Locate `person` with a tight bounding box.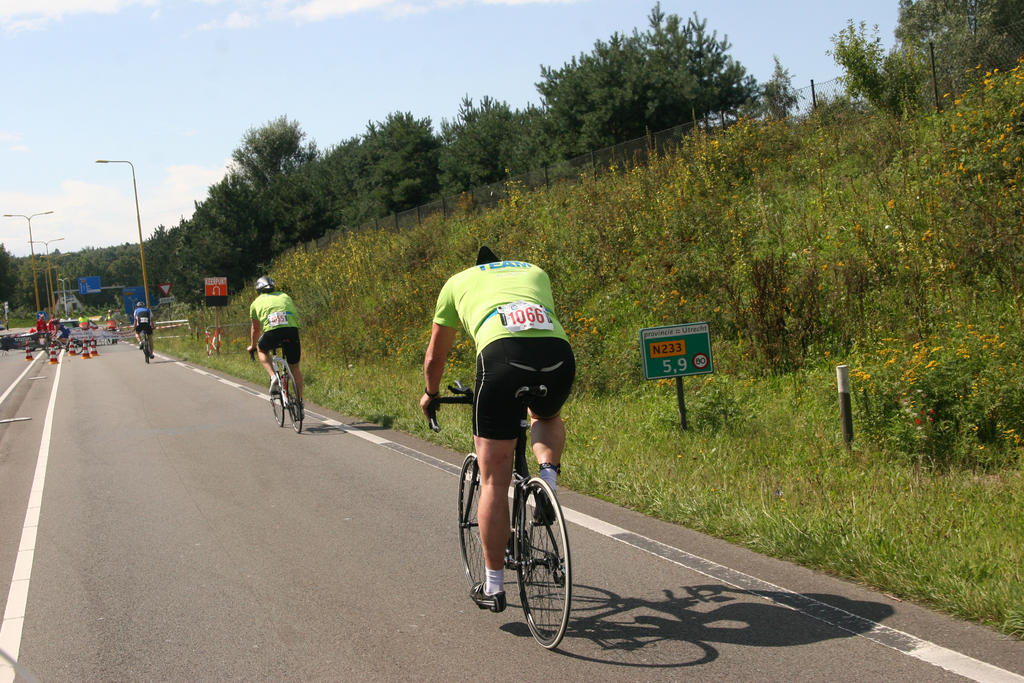
134 300 155 359.
